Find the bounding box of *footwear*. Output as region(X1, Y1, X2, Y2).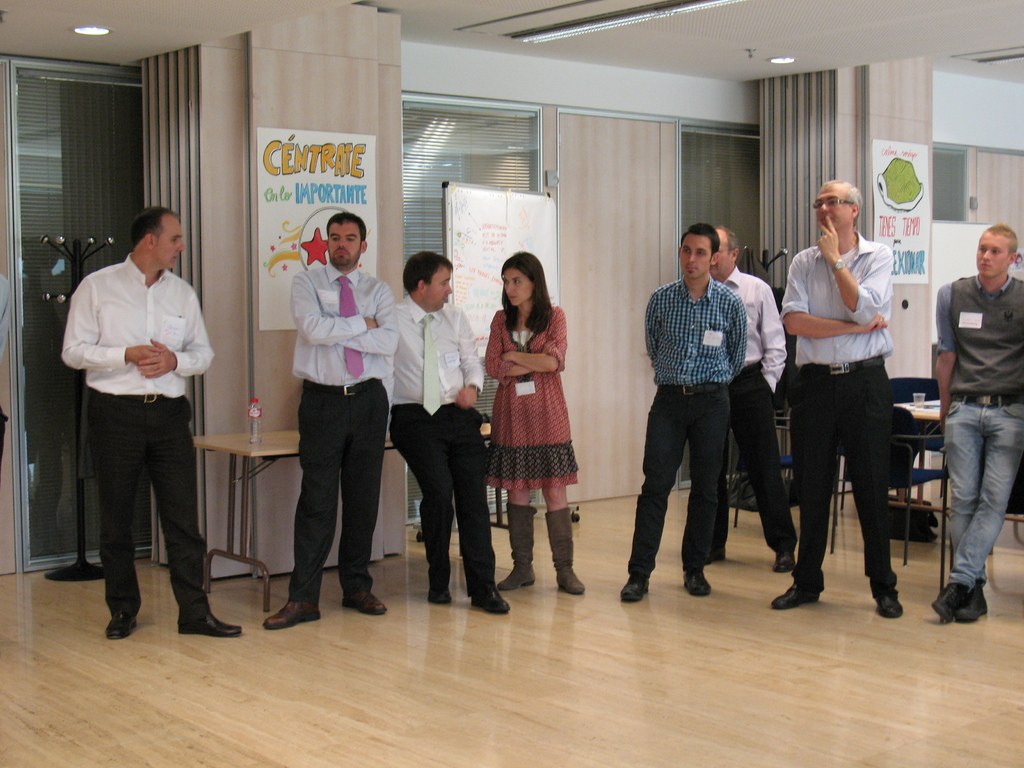
region(426, 553, 452, 606).
